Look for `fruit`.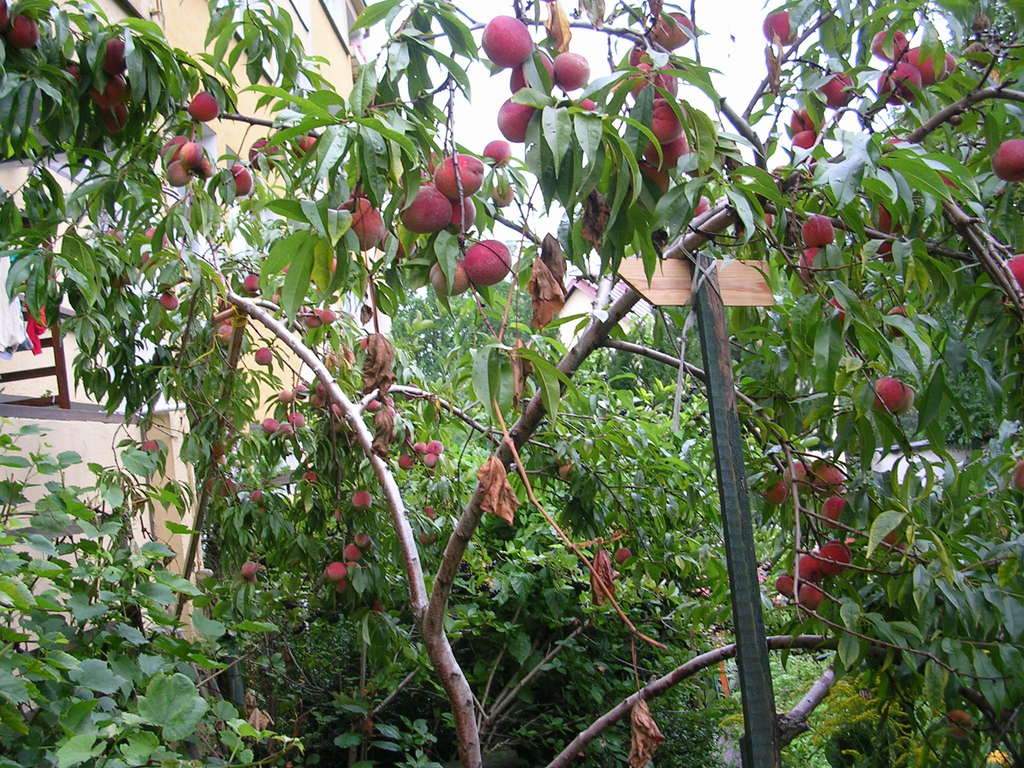
Found: region(340, 187, 382, 248).
